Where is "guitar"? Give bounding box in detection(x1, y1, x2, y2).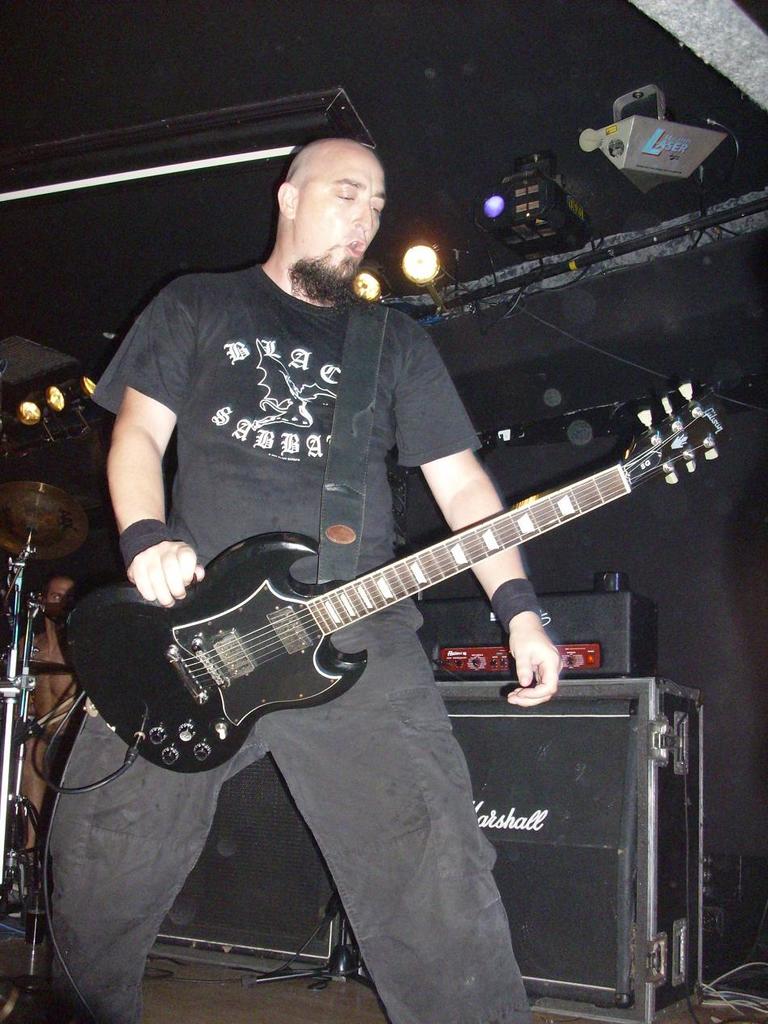
detection(56, 383, 725, 774).
